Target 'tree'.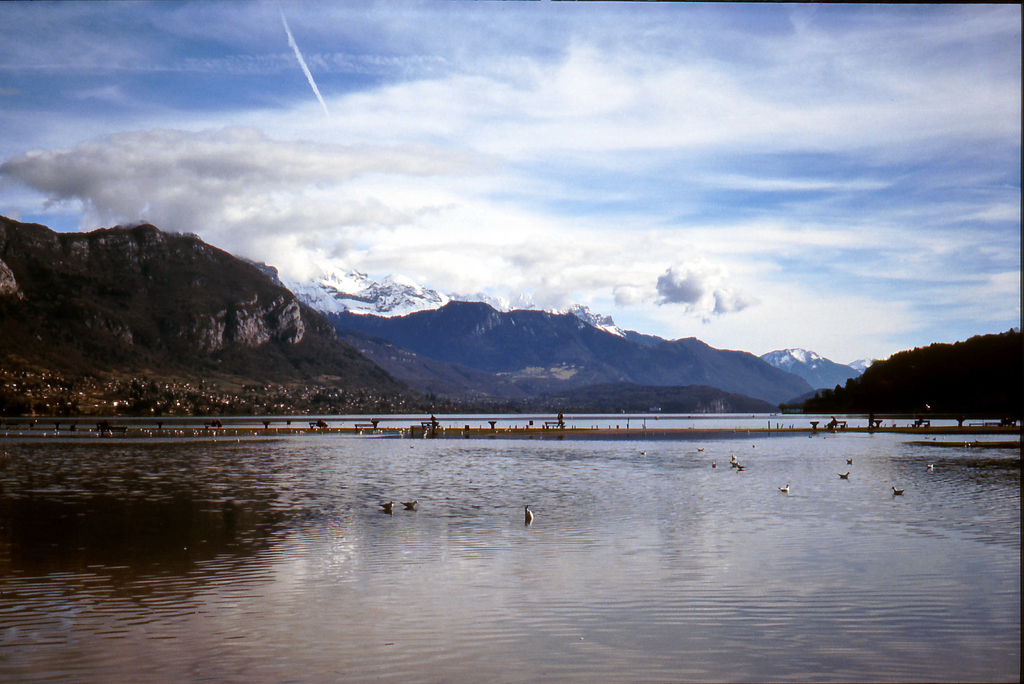
Target region: crop(839, 344, 976, 406).
